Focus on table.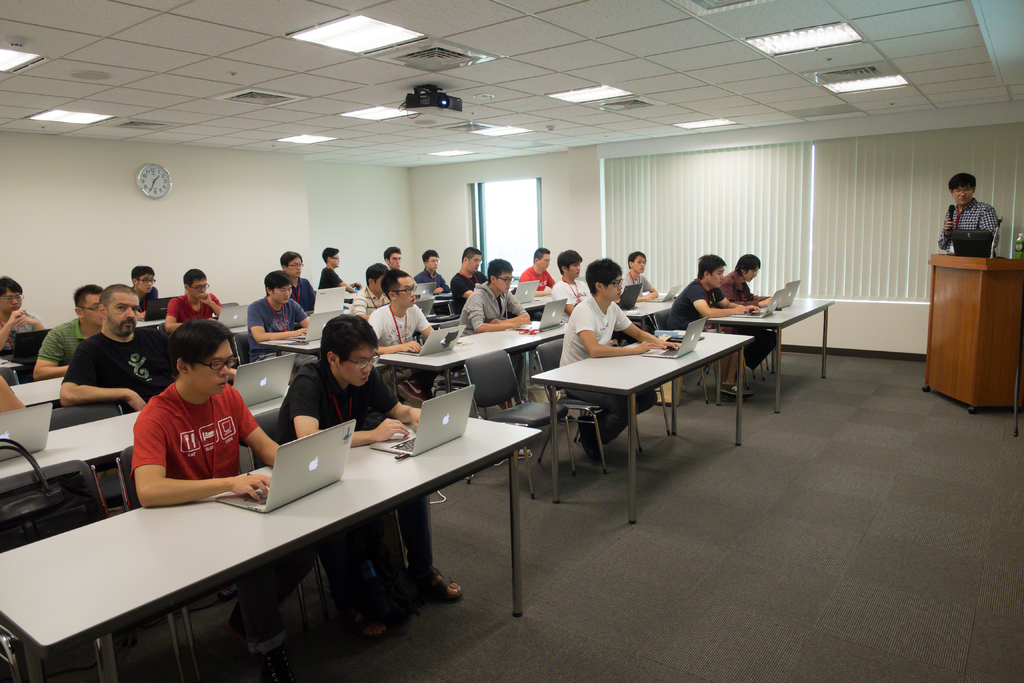
Focused at 0 402 289 493.
